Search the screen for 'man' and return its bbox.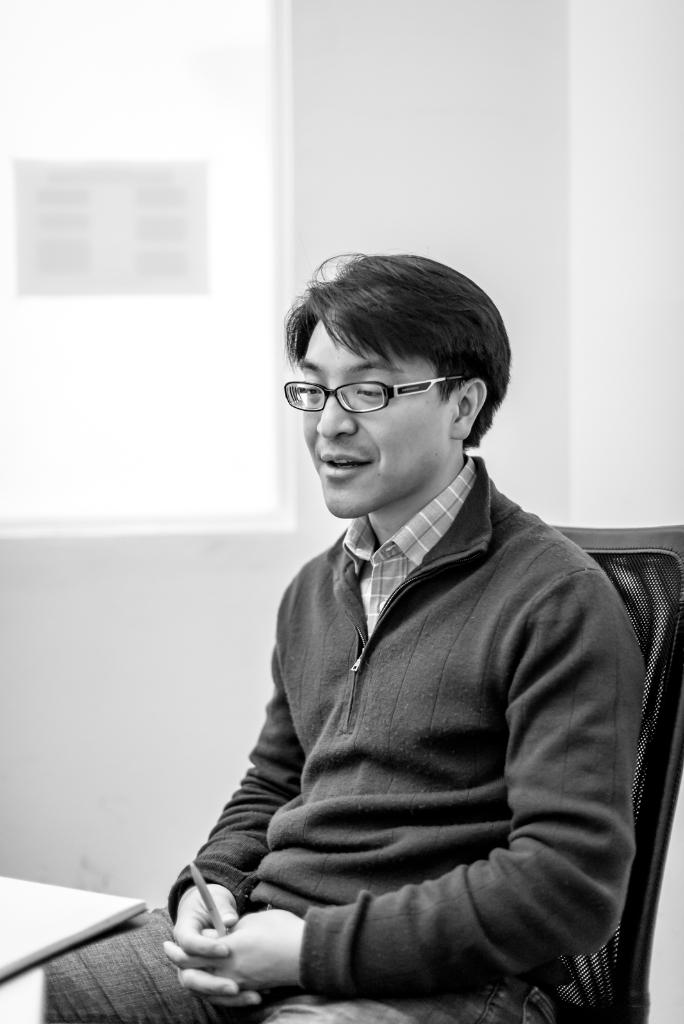
Found: Rect(172, 241, 640, 992).
